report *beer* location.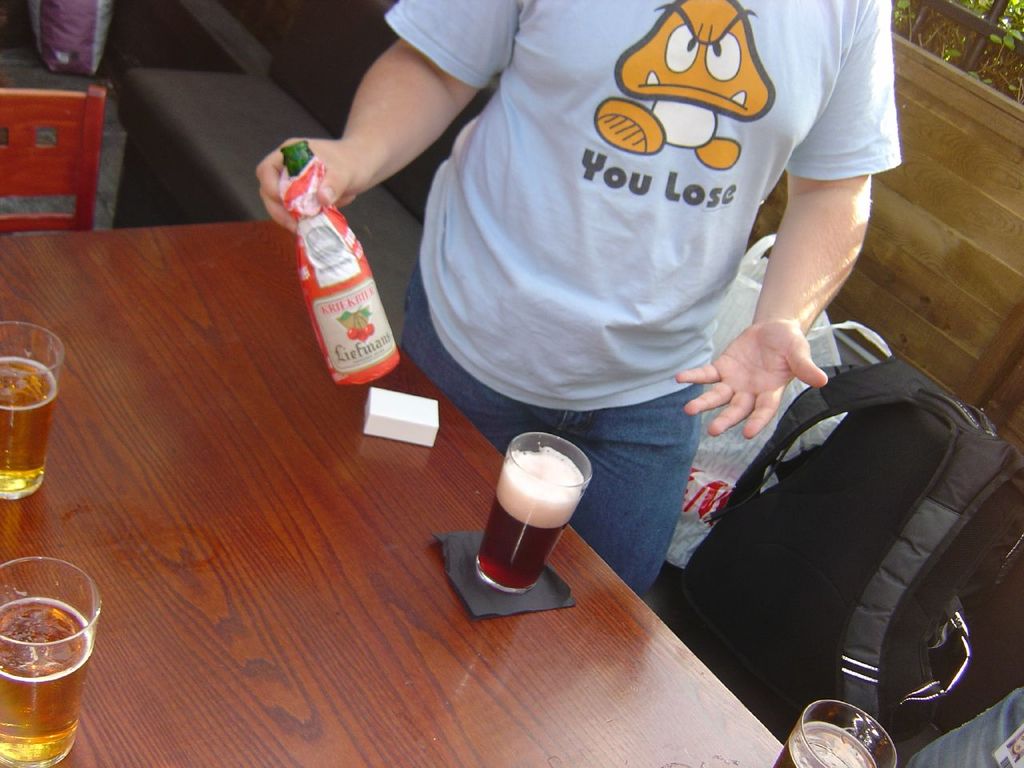
Report: l=470, t=434, r=597, b=594.
